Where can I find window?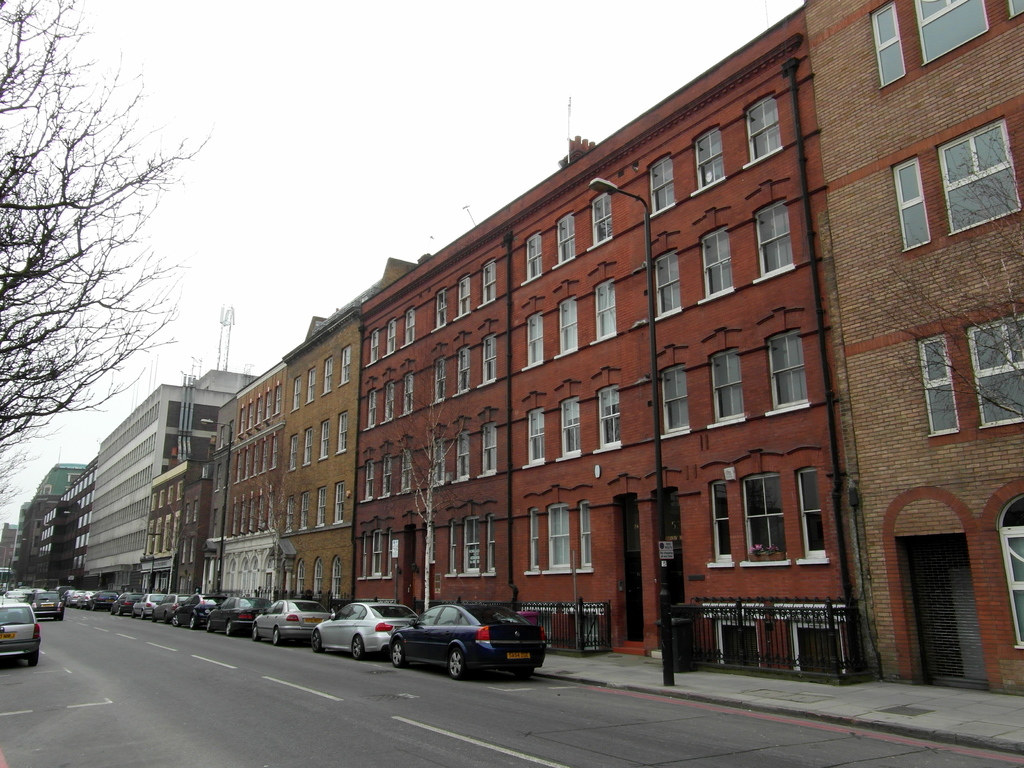
You can find it at <box>368,324,377,368</box>.
